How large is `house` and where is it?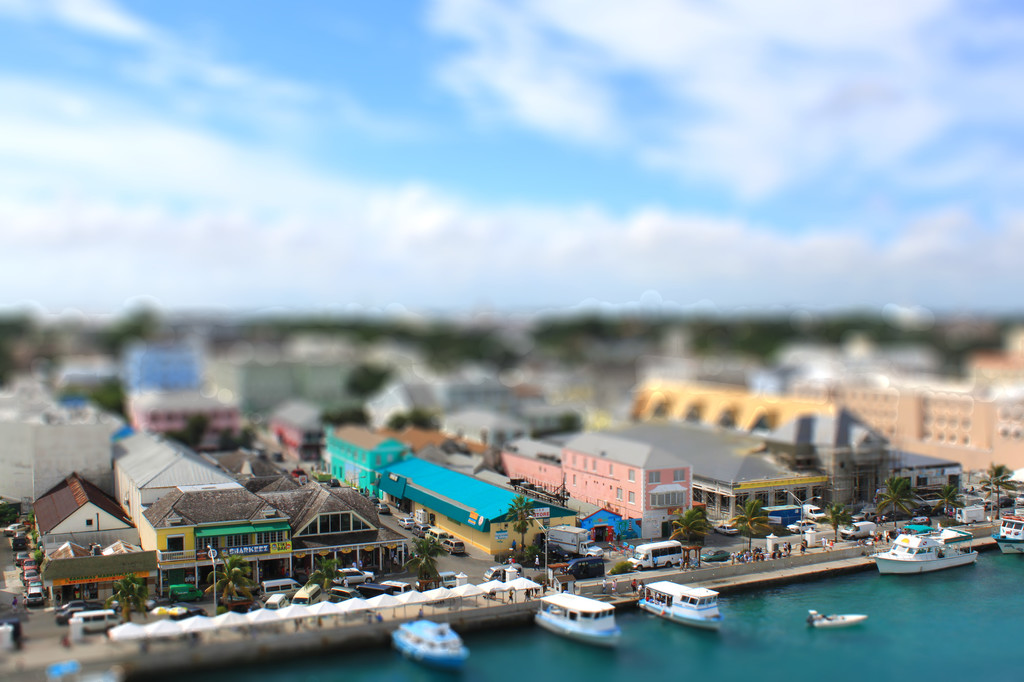
Bounding box: x1=0, y1=369, x2=115, y2=492.
